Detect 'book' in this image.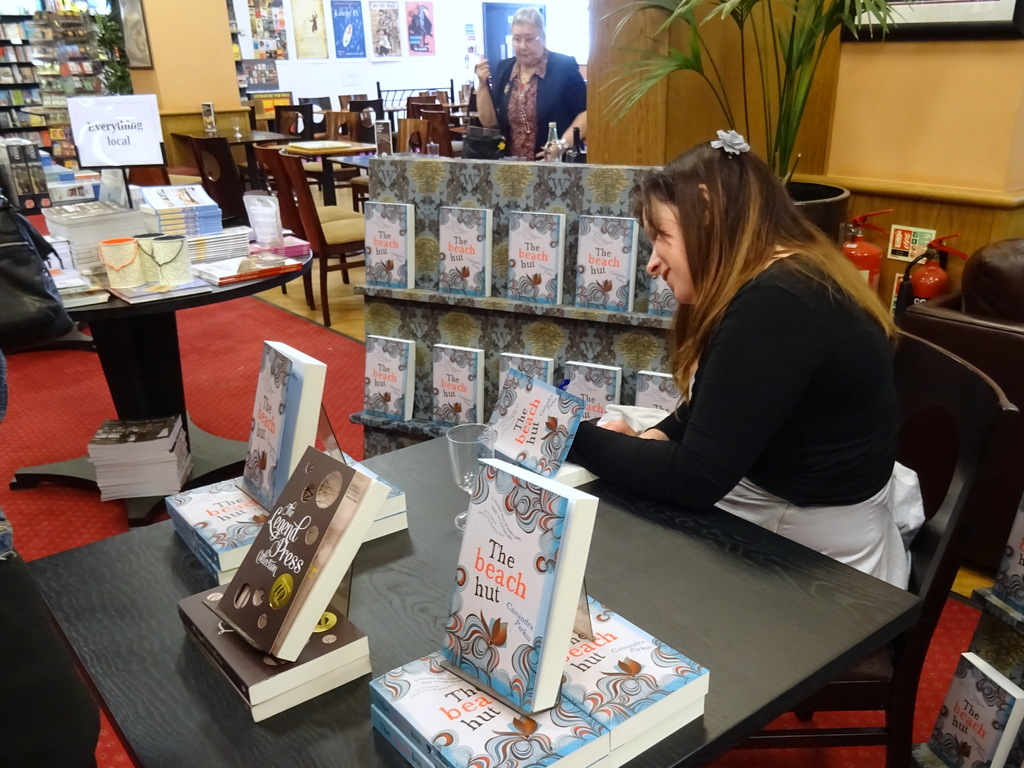
Detection: 567 361 620 420.
